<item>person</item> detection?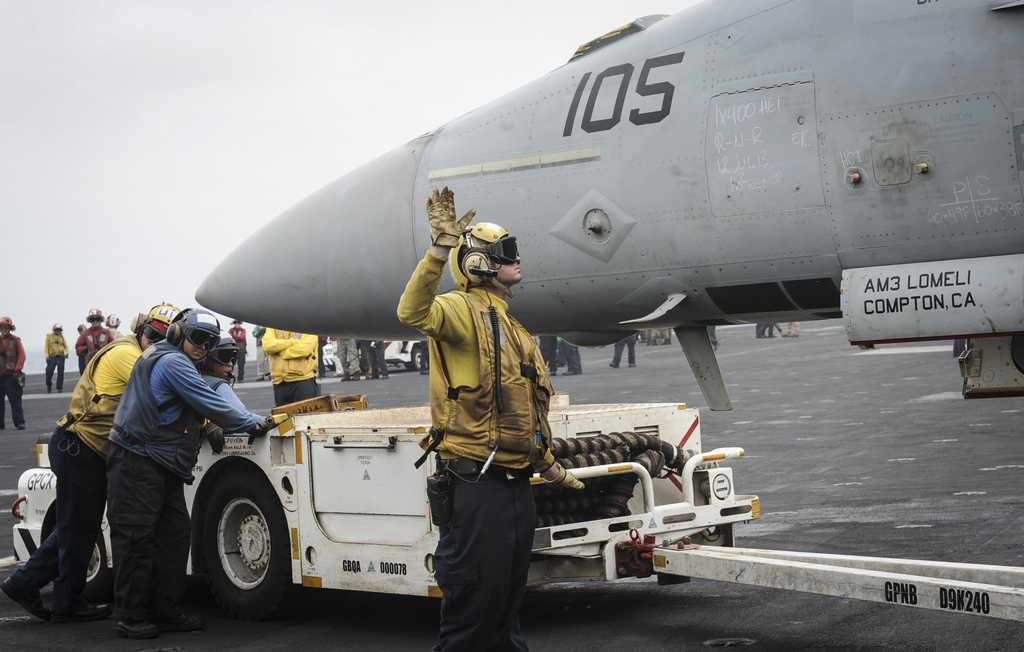
box=[89, 305, 108, 355]
